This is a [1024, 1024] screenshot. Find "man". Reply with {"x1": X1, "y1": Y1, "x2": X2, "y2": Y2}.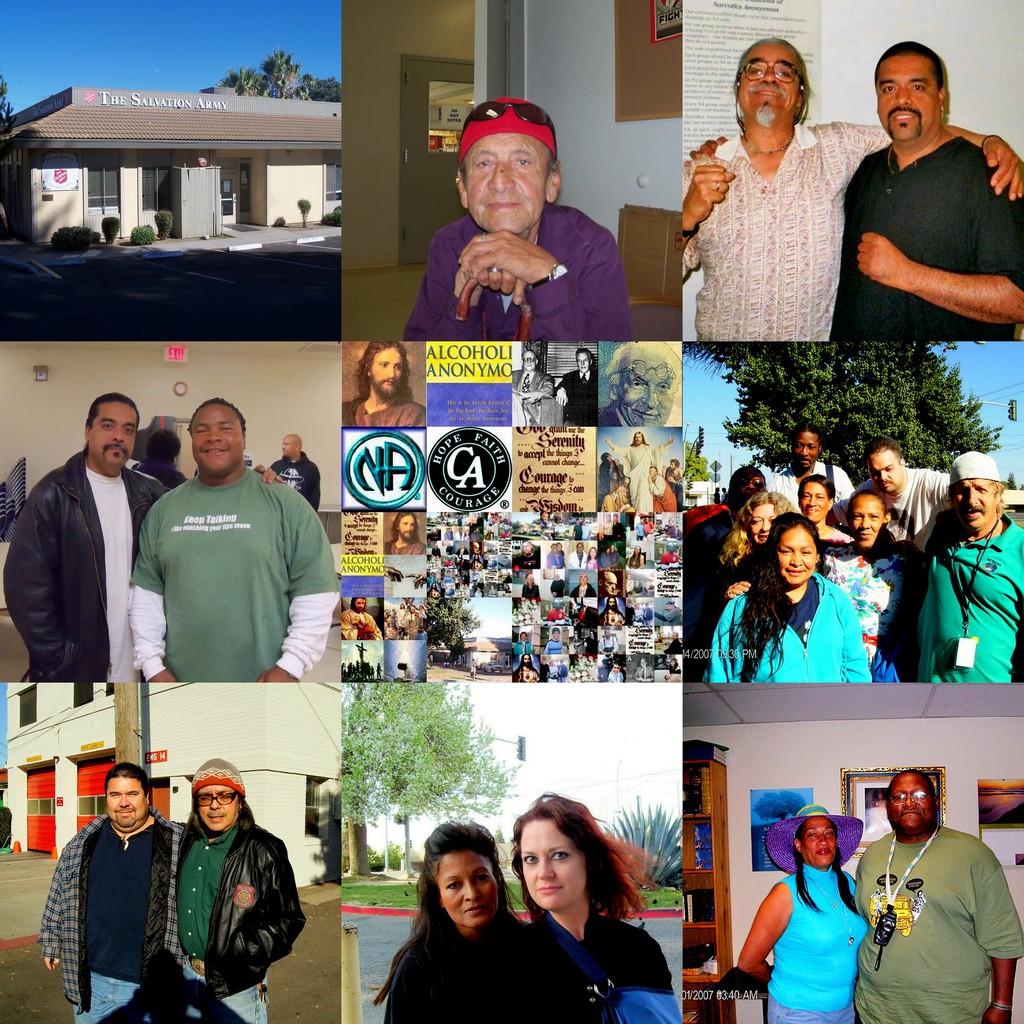
{"x1": 1, "y1": 393, "x2": 171, "y2": 684}.
